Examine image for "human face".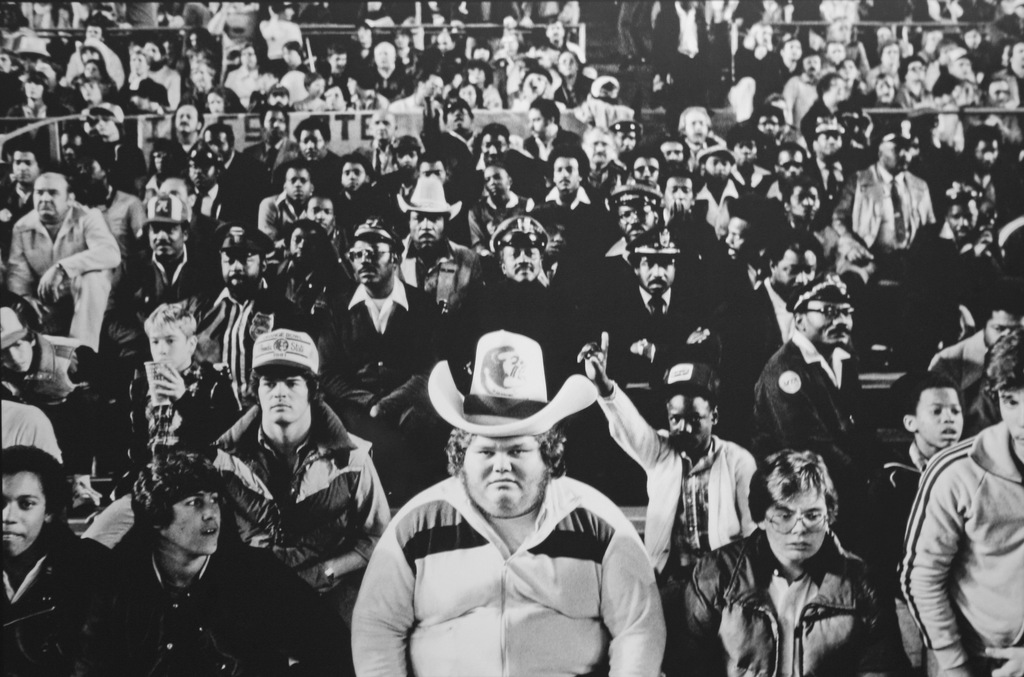
Examination result: 299, 129, 320, 165.
